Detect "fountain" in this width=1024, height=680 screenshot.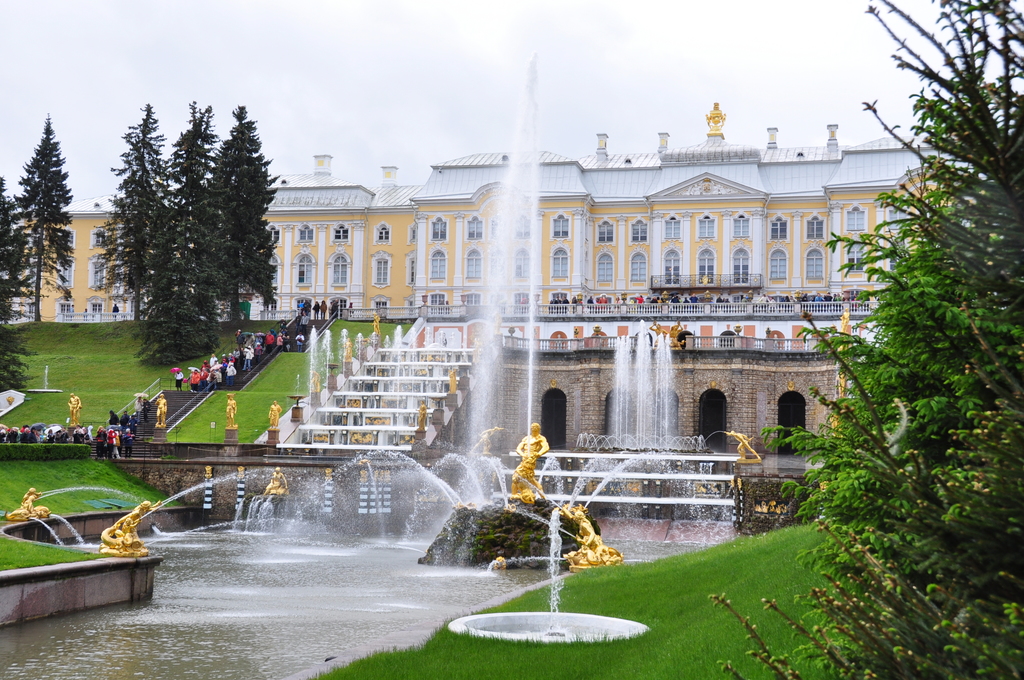
Detection: box(136, 128, 893, 610).
